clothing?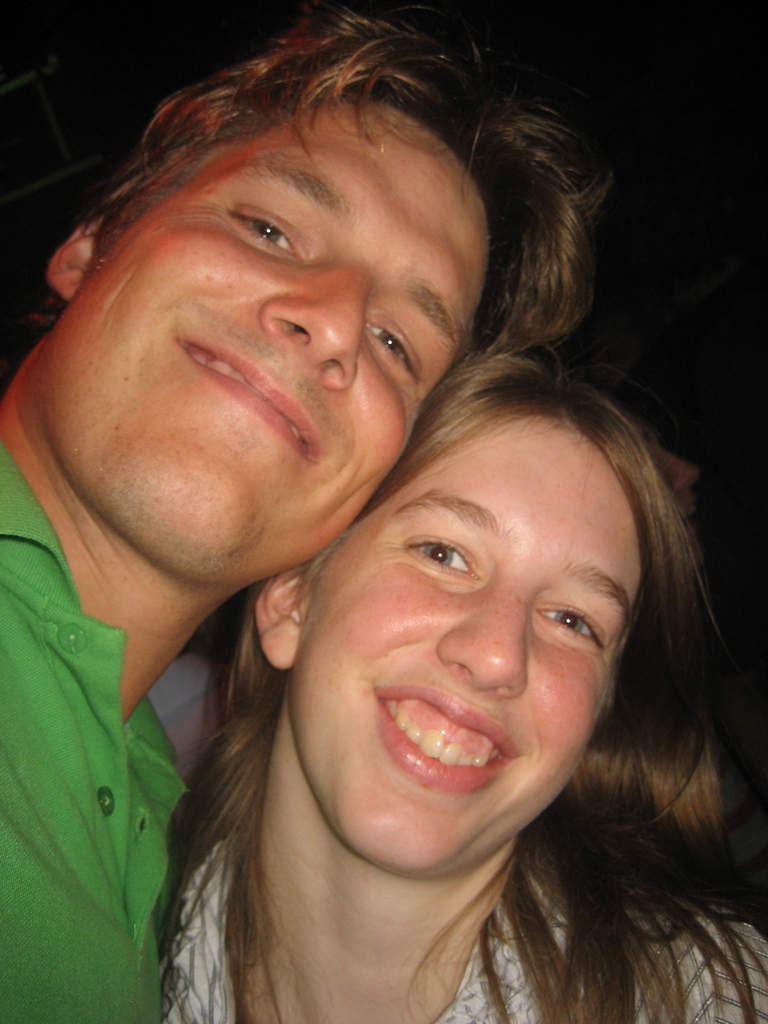
pyautogui.locateOnScreen(161, 785, 767, 1023)
